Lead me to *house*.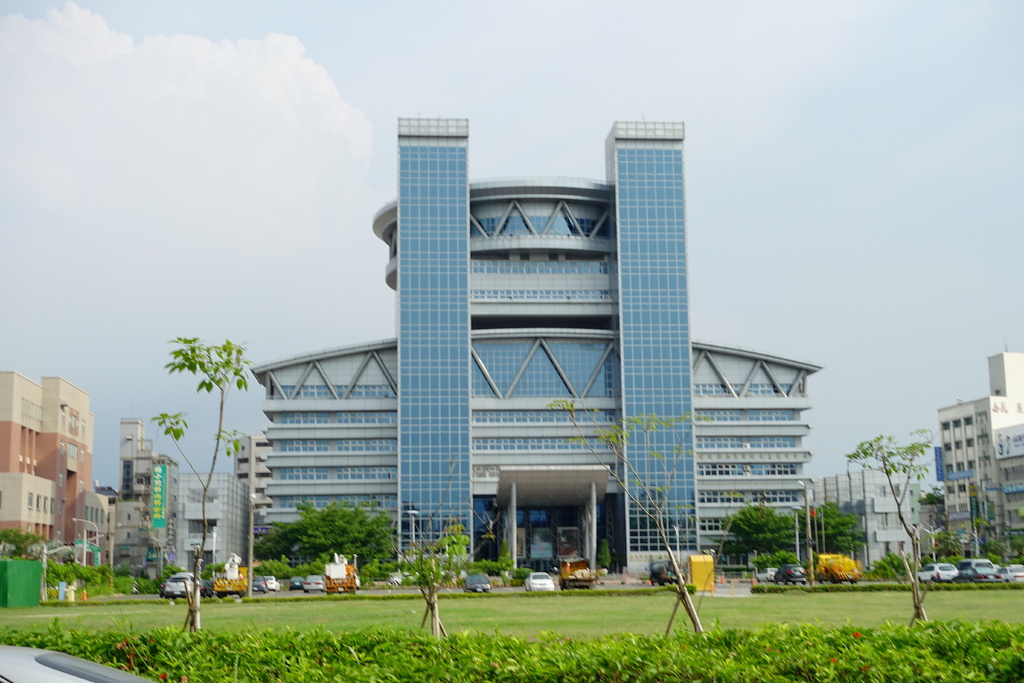
Lead to x1=934, y1=383, x2=1023, y2=573.
